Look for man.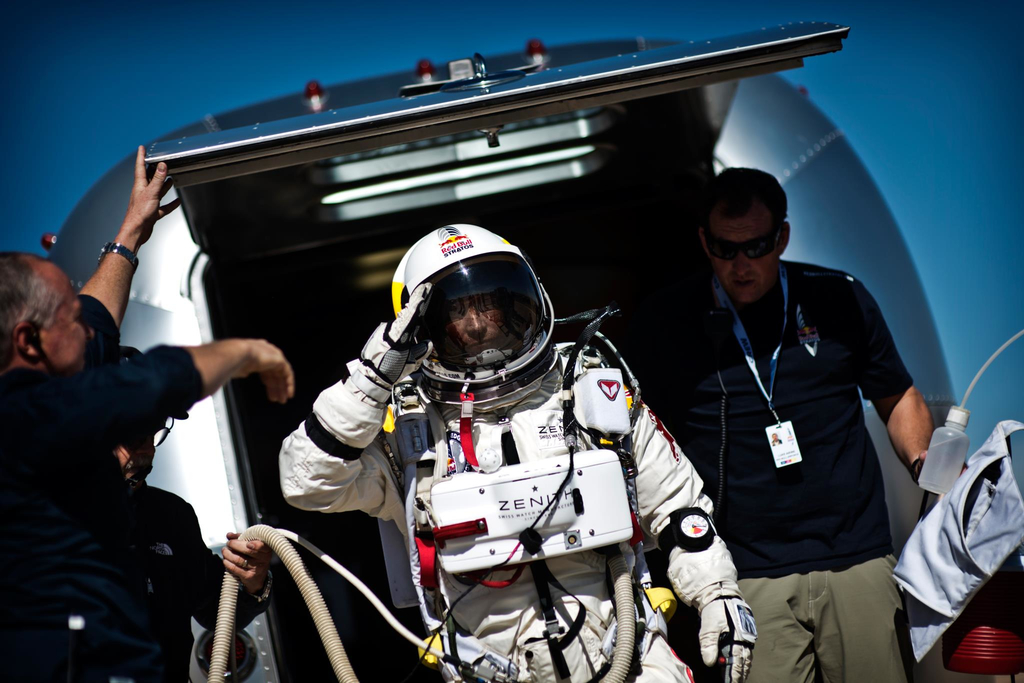
Found: bbox=(276, 221, 762, 682).
